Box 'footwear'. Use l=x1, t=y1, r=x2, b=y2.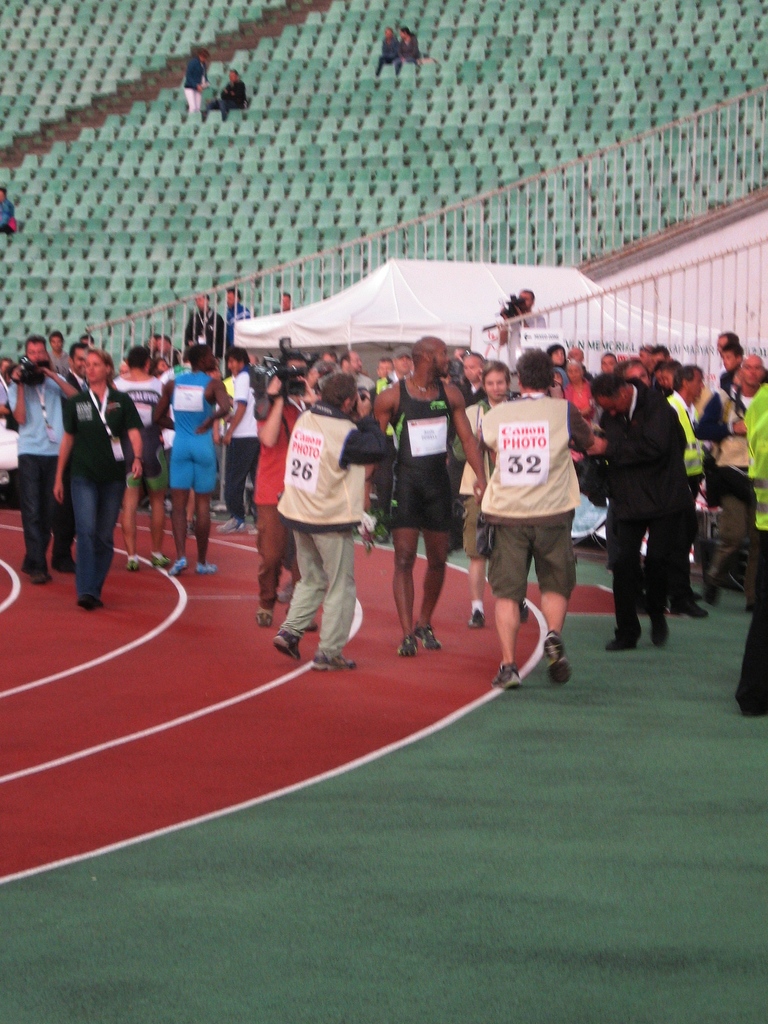
l=671, t=595, r=709, b=618.
